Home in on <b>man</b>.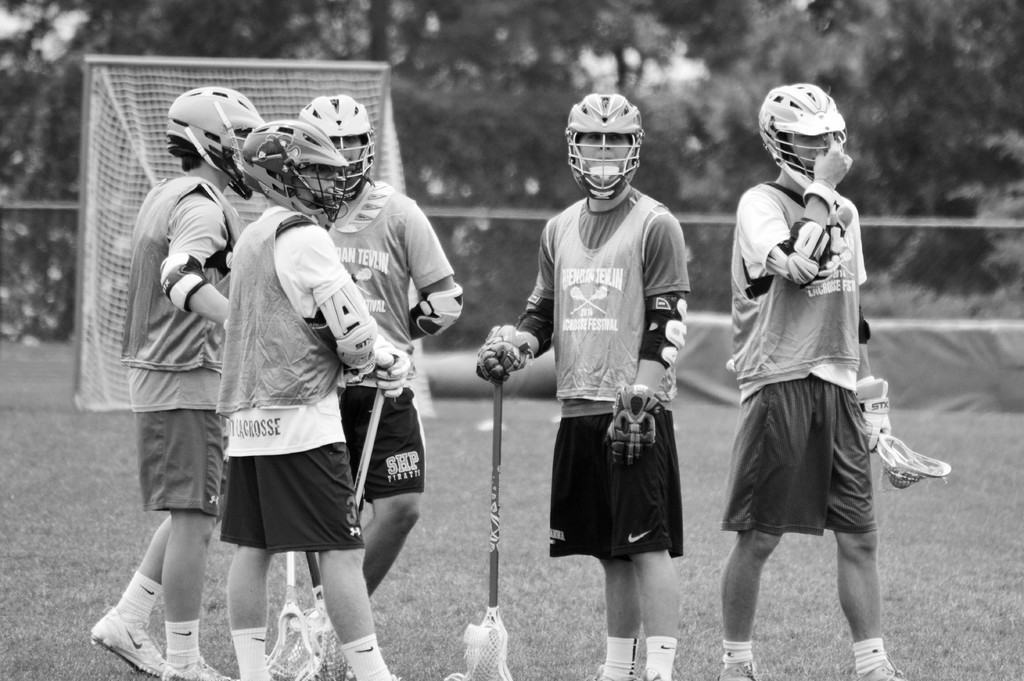
Homed in at (104, 97, 244, 650).
